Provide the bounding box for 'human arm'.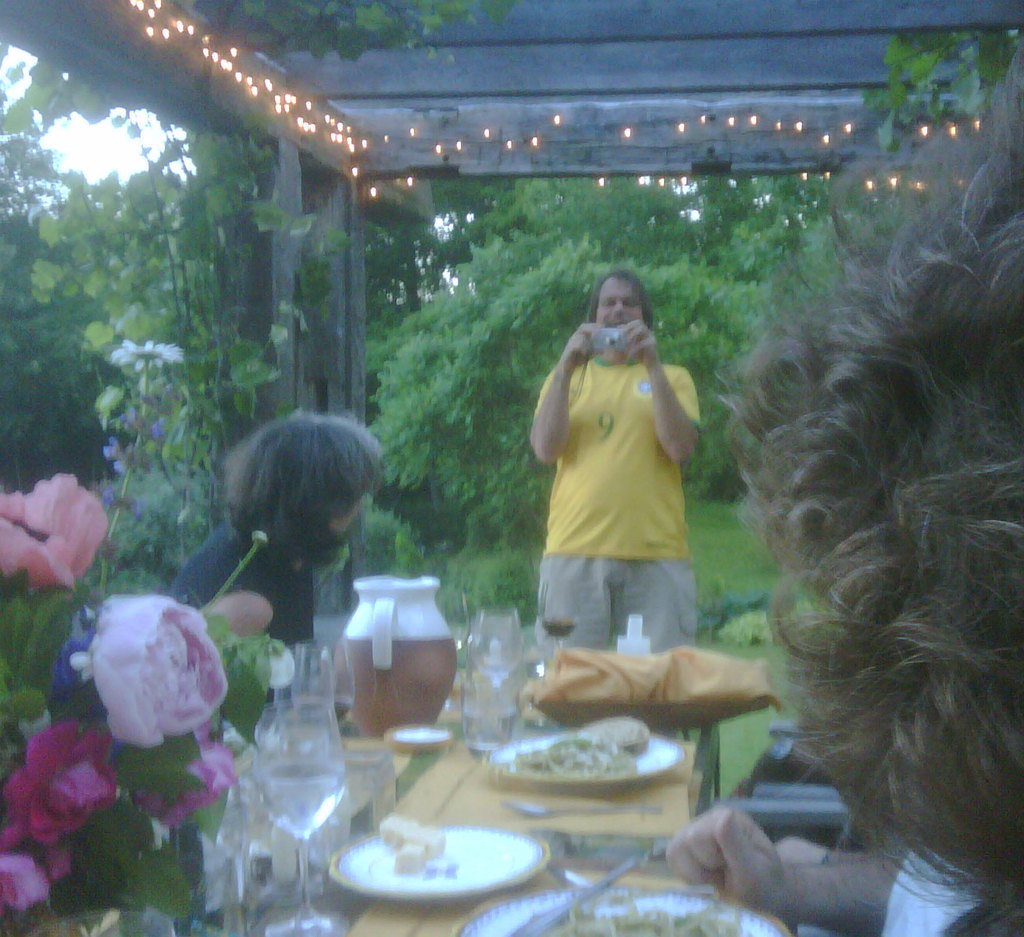
rect(612, 317, 702, 468).
